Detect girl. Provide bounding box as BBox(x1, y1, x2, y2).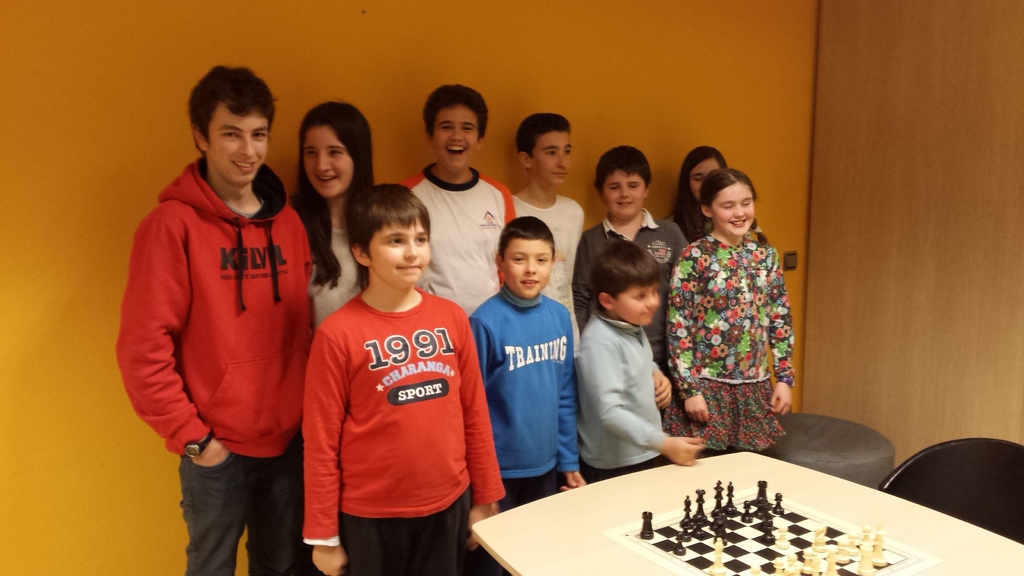
BBox(289, 93, 372, 335).
